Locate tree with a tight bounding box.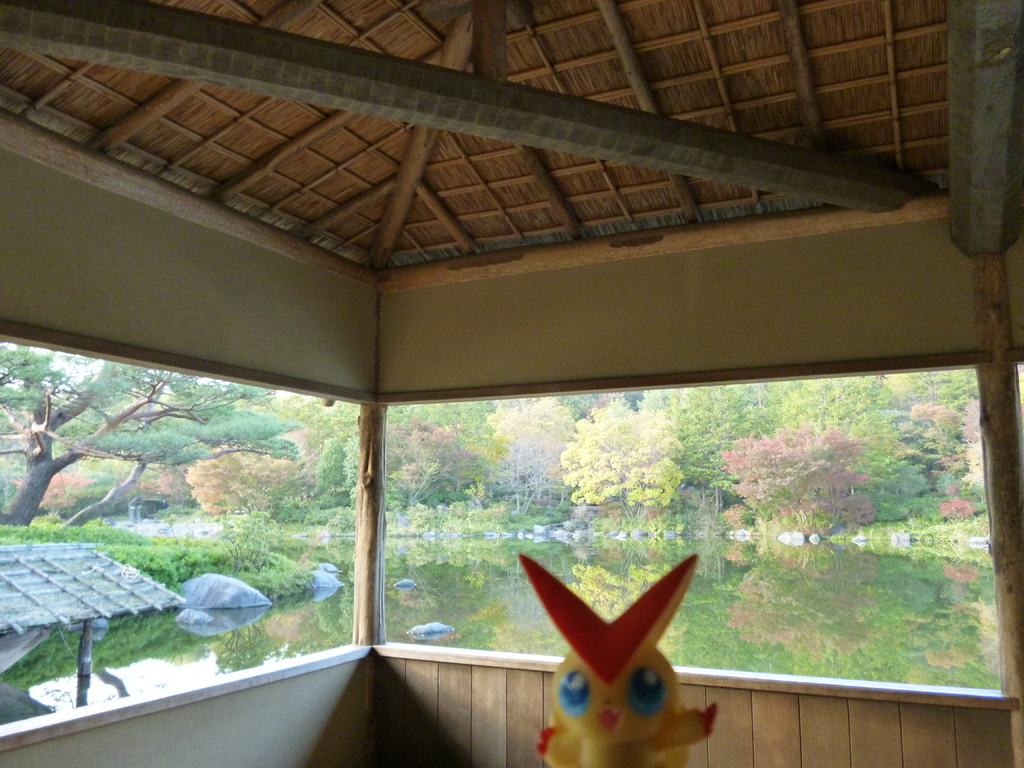
658/391/764/495.
